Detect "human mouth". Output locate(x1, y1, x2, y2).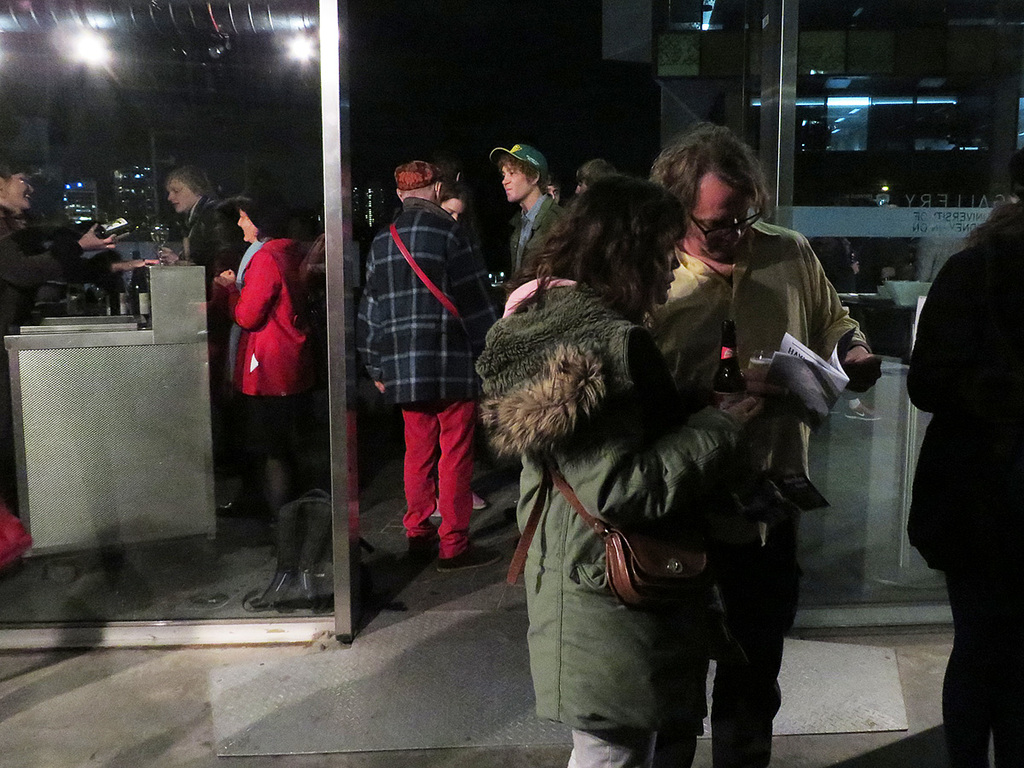
locate(667, 276, 672, 288).
